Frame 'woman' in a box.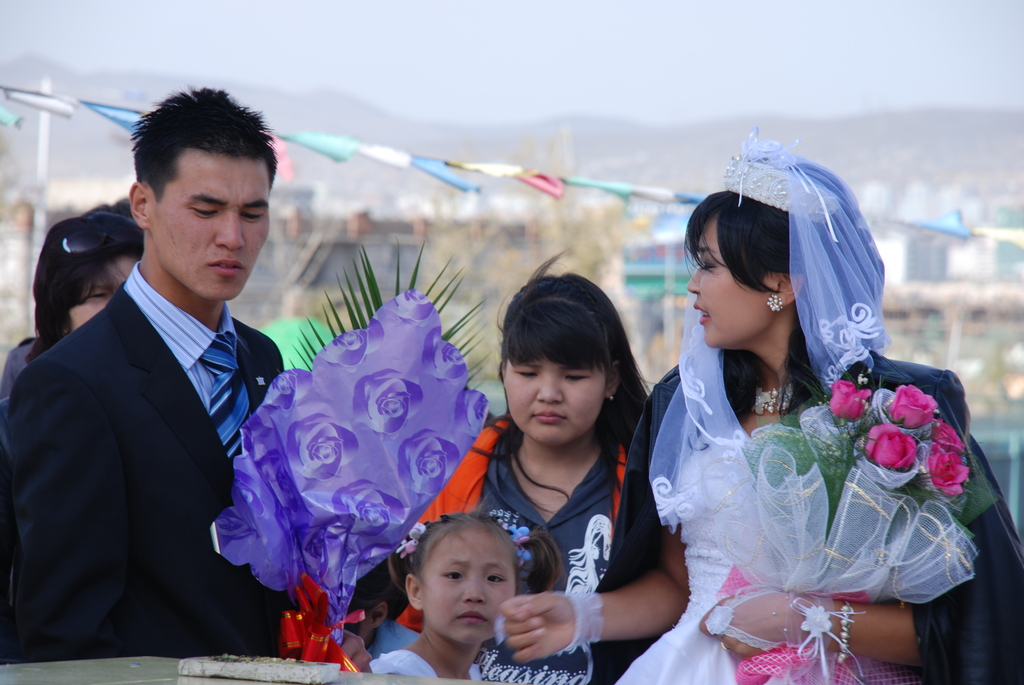
l=0, t=198, r=148, b=386.
